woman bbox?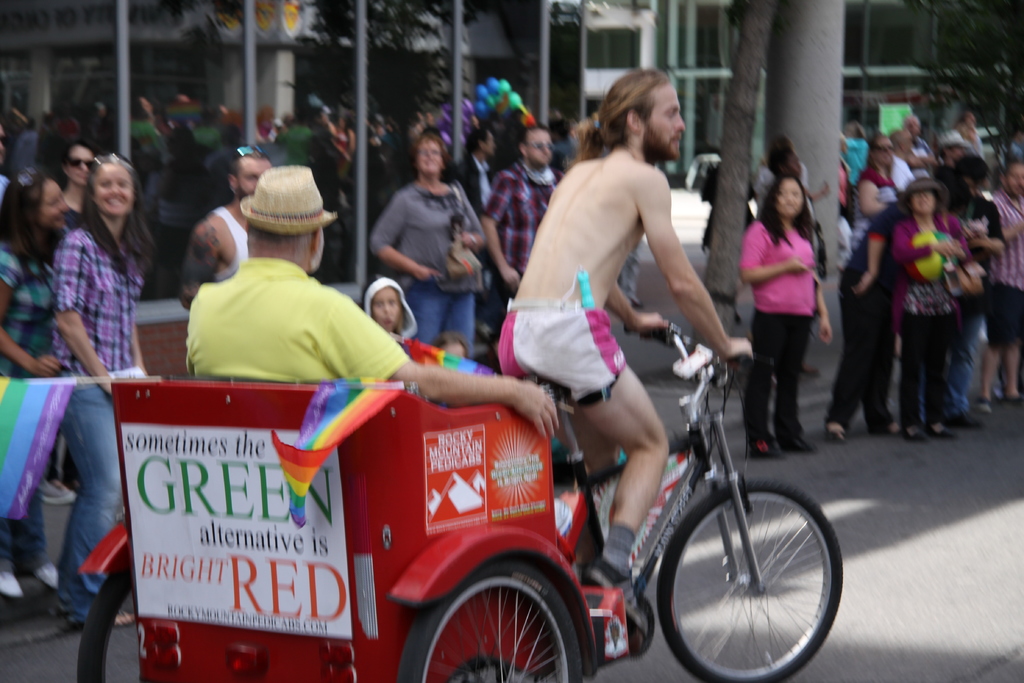
l=737, t=174, r=826, b=448
